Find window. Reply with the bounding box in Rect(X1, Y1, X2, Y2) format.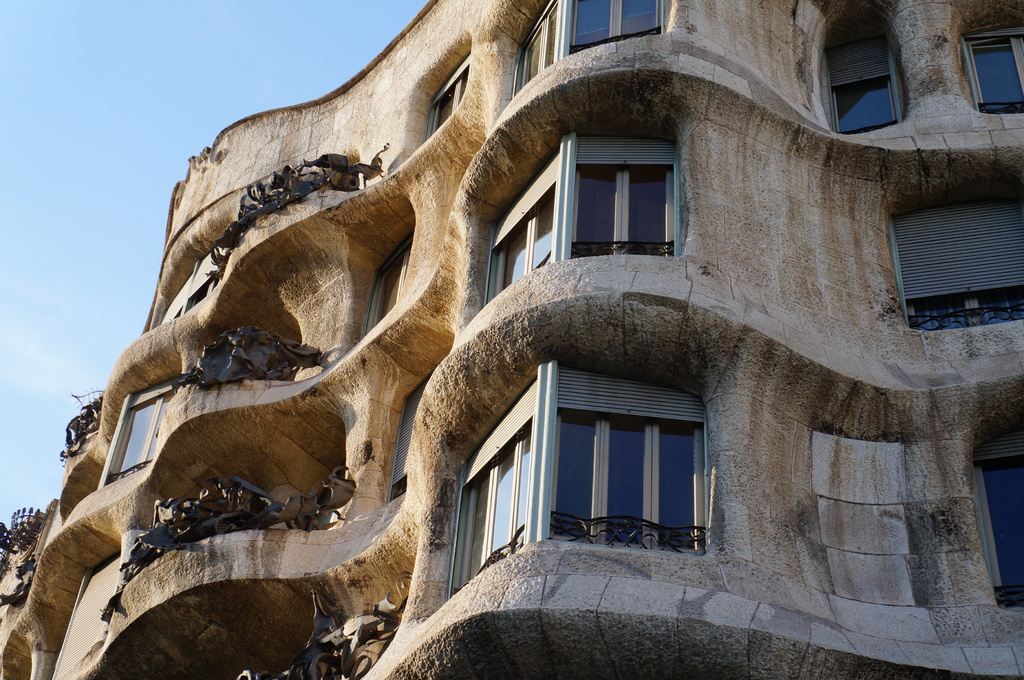
Rect(829, 33, 903, 143).
